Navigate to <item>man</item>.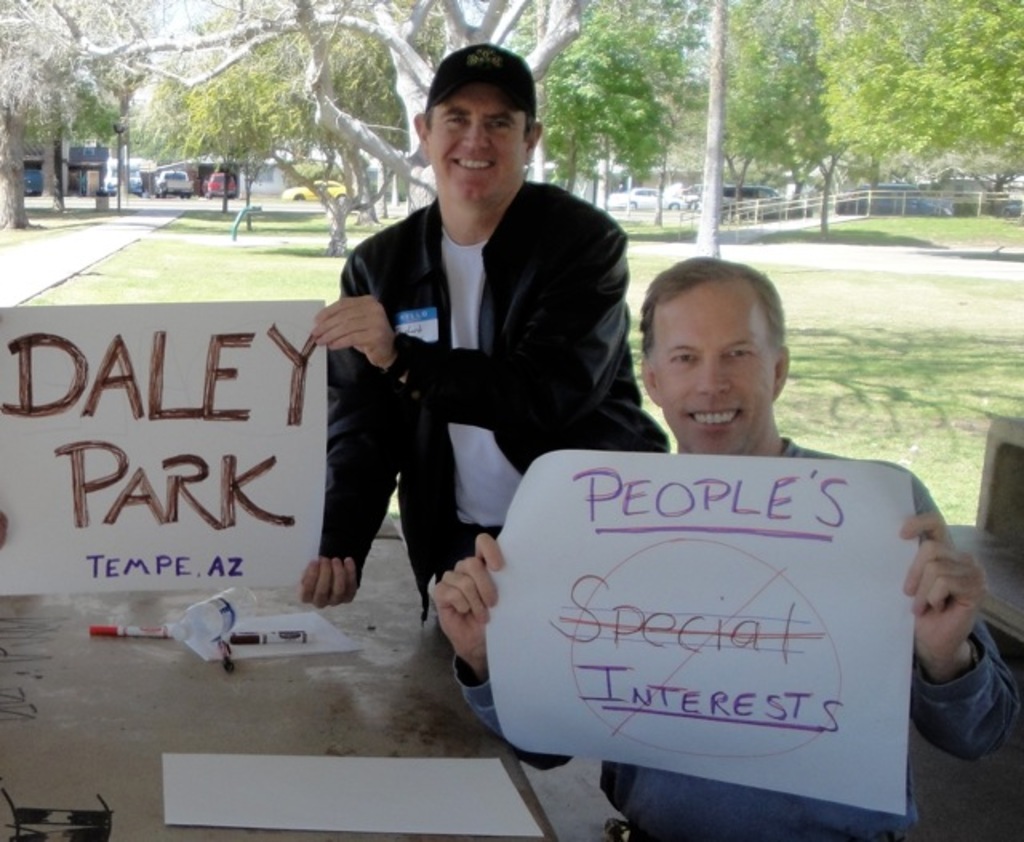
Navigation target: 427 256 1018 840.
